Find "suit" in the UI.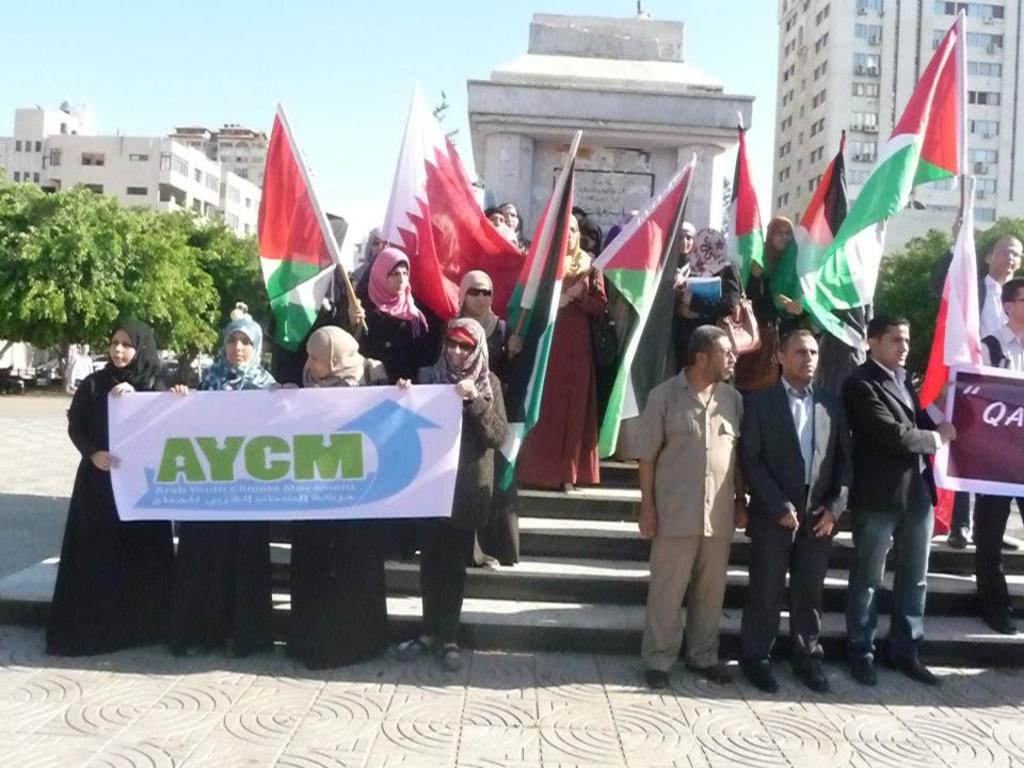
UI element at x1=842 y1=351 x2=949 y2=514.
